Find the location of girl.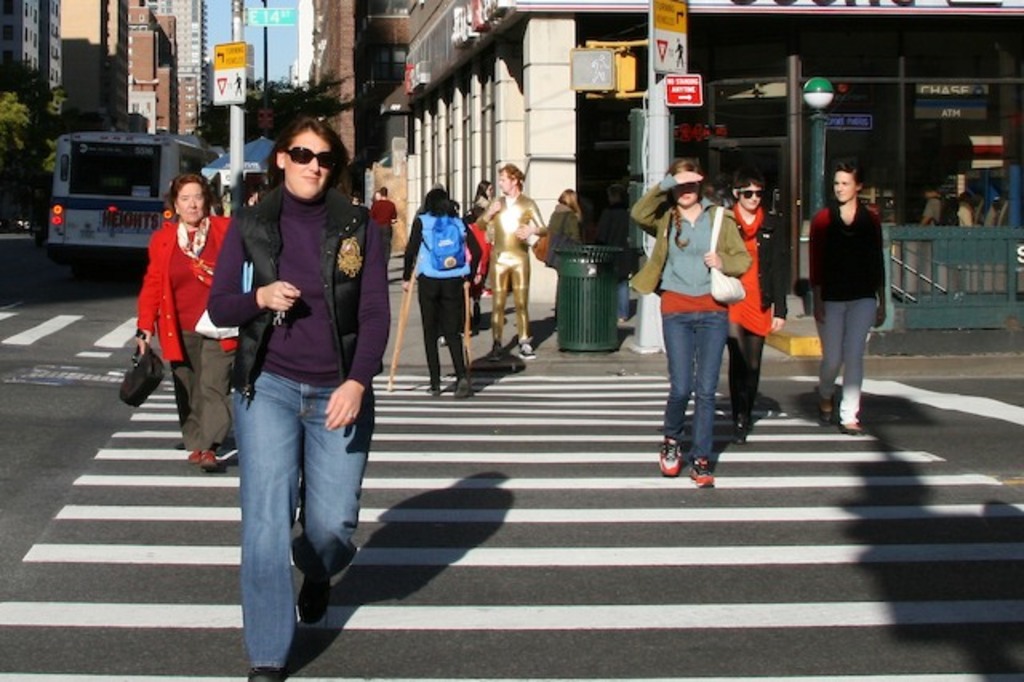
Location: box=[368, 187, 386, 211].
